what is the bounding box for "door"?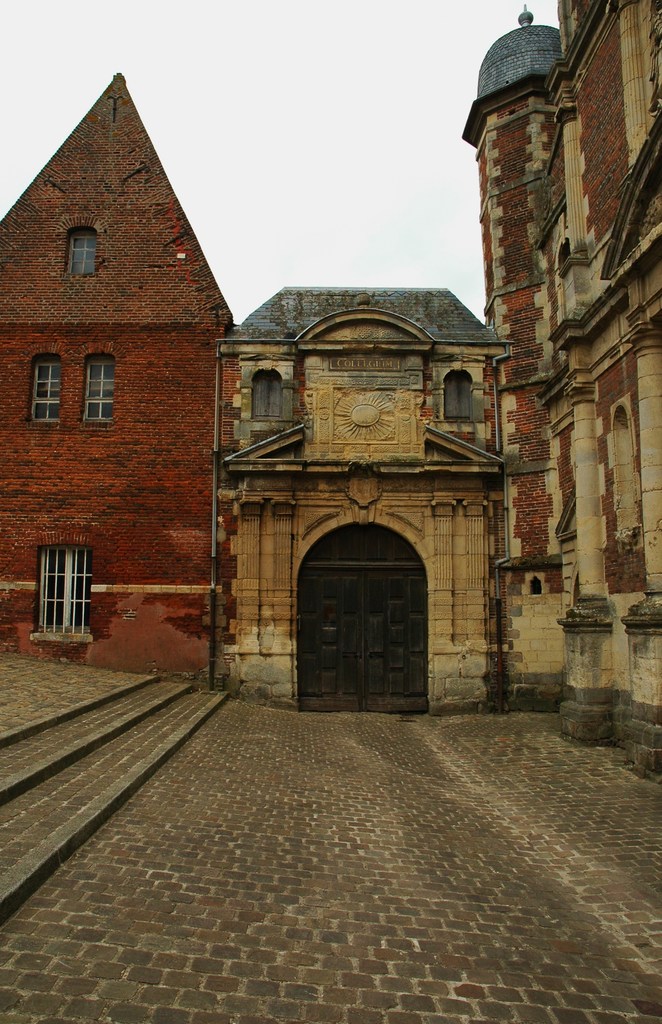
(left=291, top=537, right=439, bottom=716).
